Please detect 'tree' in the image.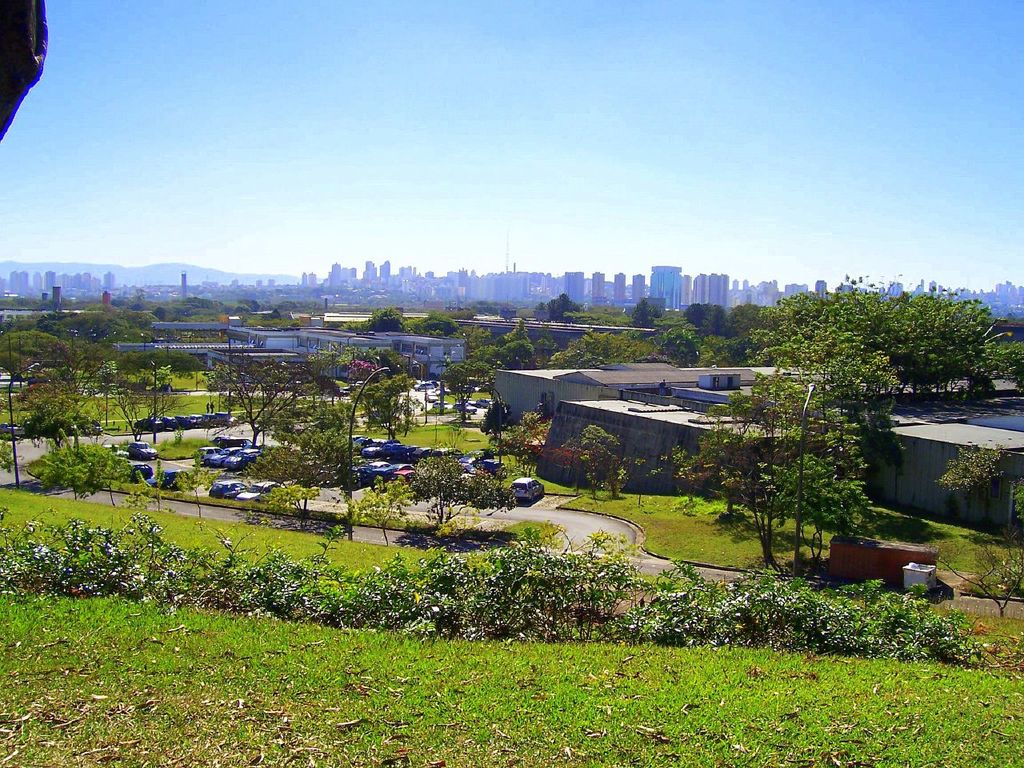
438/366/470/438.
